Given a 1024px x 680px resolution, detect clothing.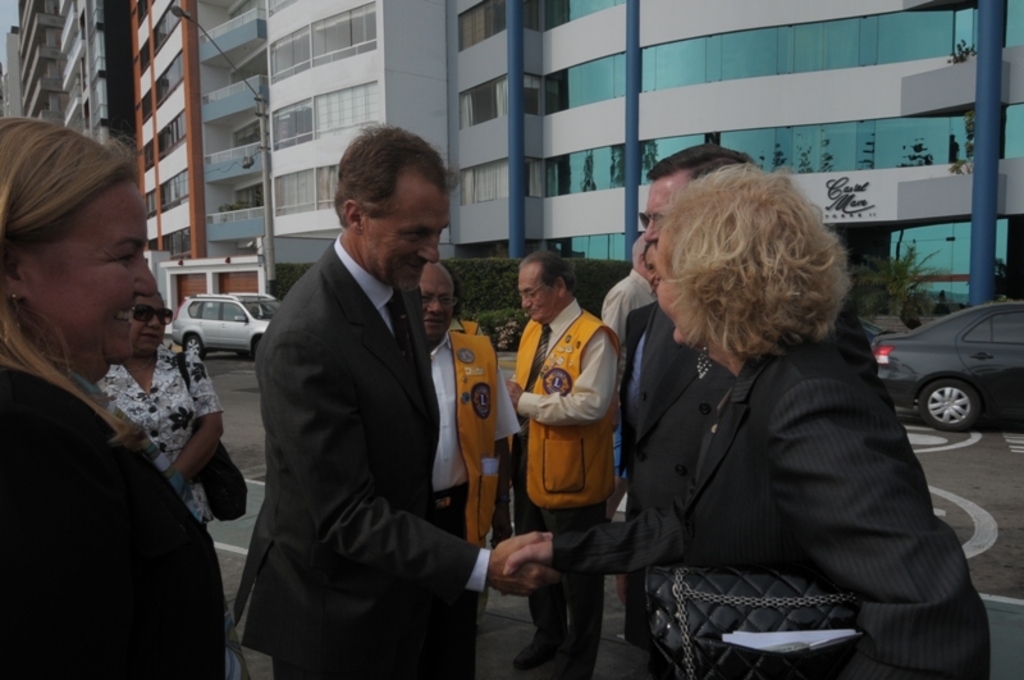
447 320 481 333.
